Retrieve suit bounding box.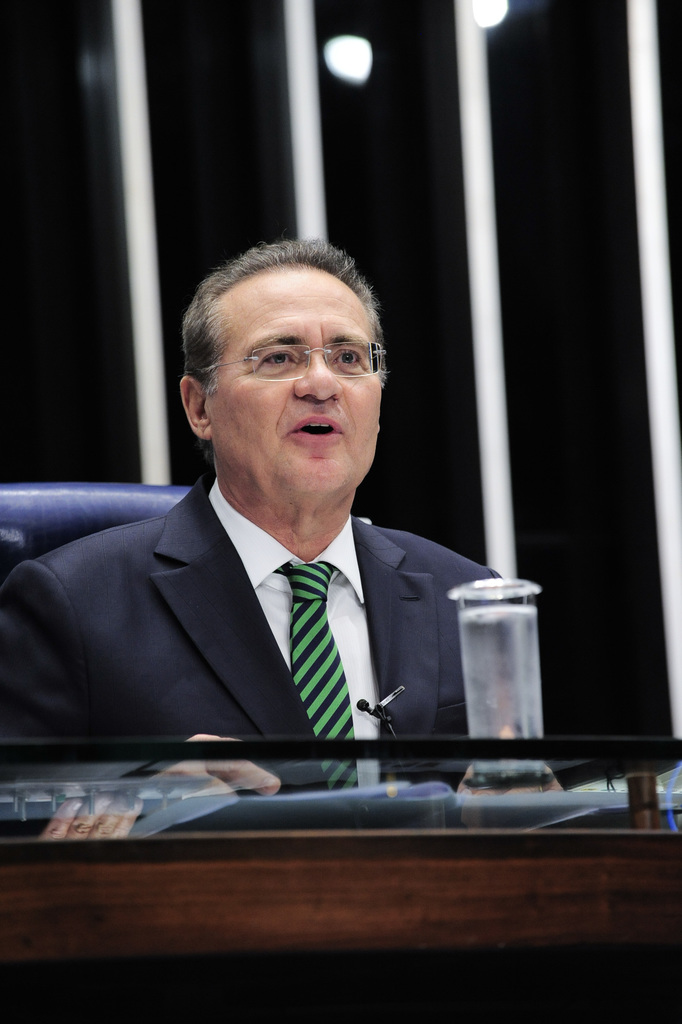
Bounding box: select_region(22, 427, 535, 766).
